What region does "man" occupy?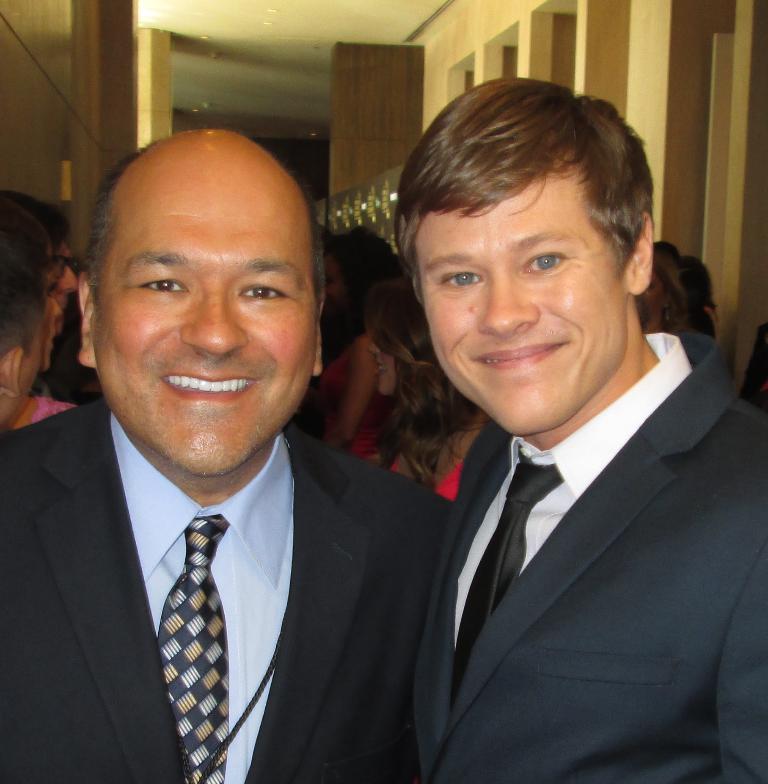
0/127/487/783.
